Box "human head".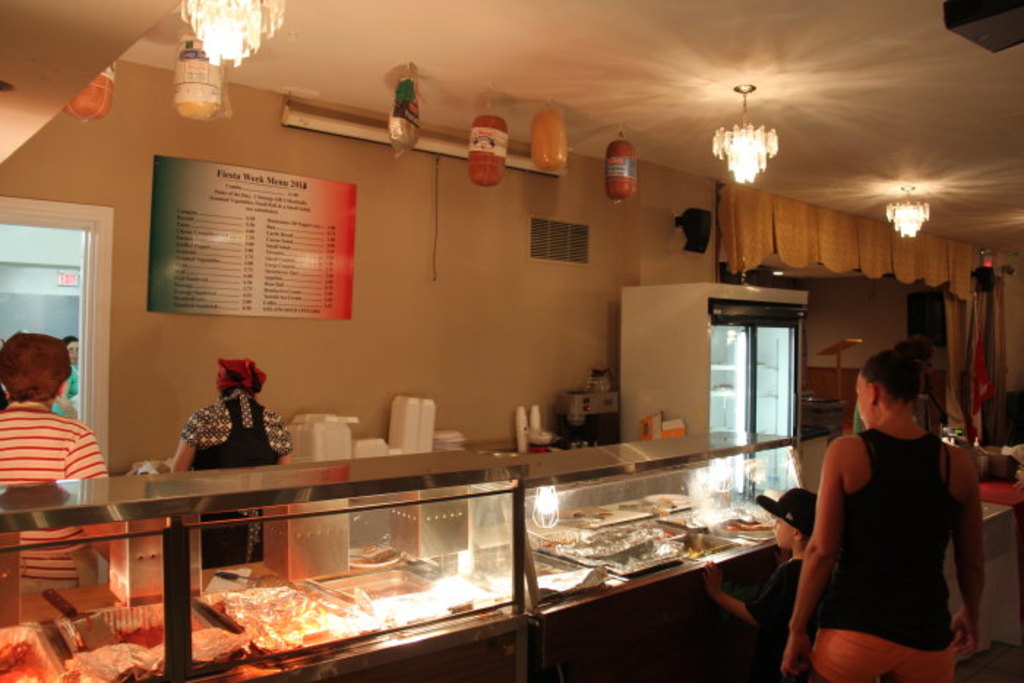
rect(0, 325, 76, 405).
